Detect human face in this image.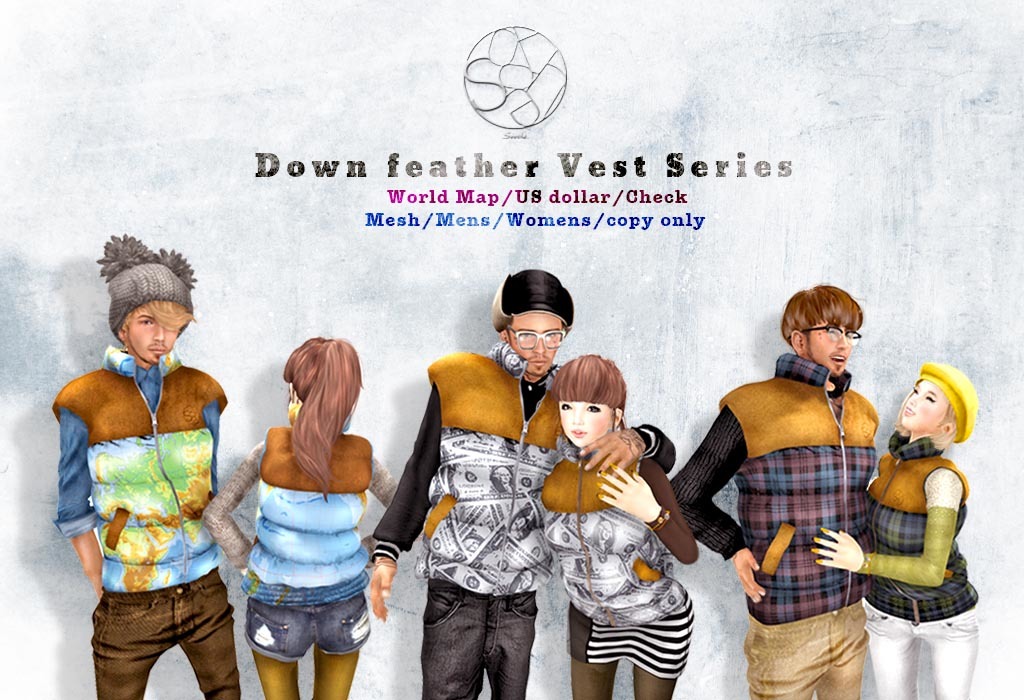
Detection: pyautogui.locateOnScreen(902, 379, 951, 432).
